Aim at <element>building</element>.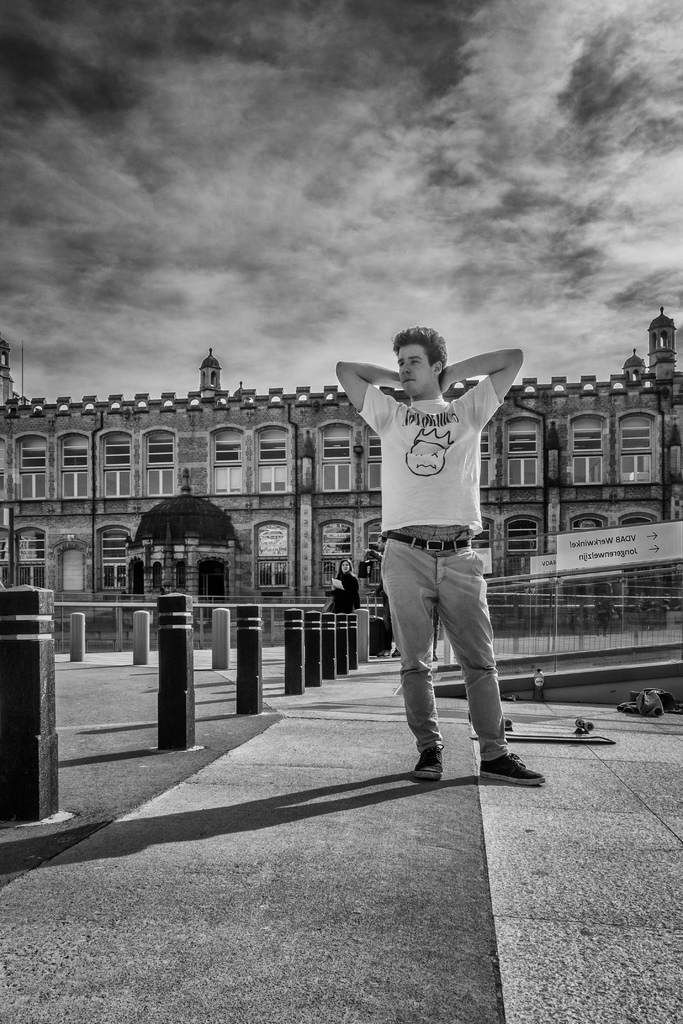
Aimed at bbox(0, 307, 682, 605).
